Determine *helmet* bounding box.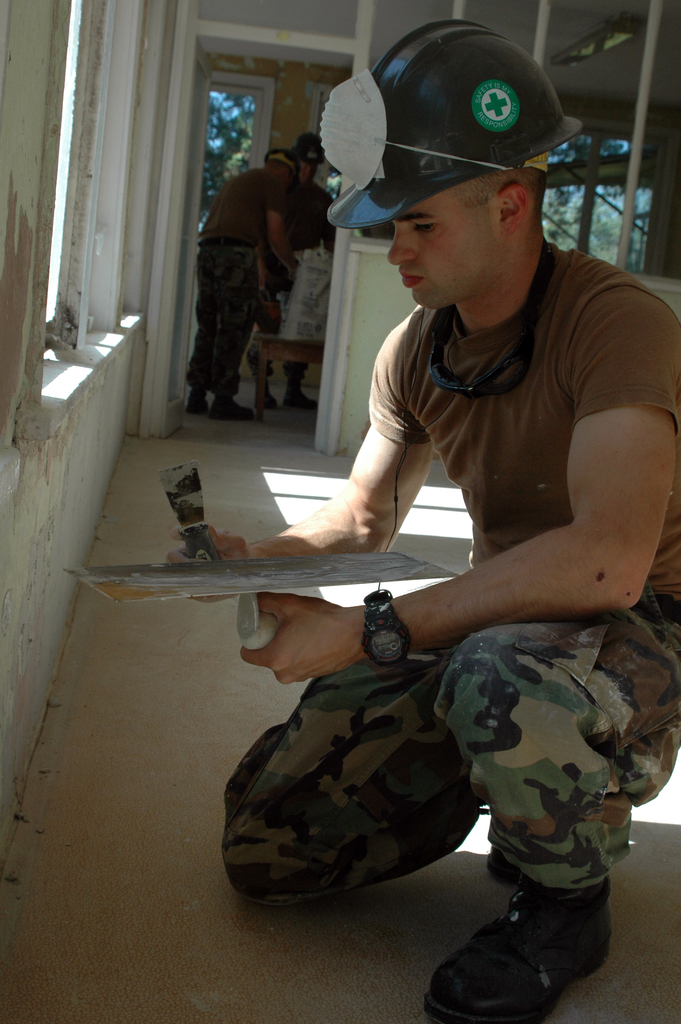
Determined: box(320, 24, 582, 284).
